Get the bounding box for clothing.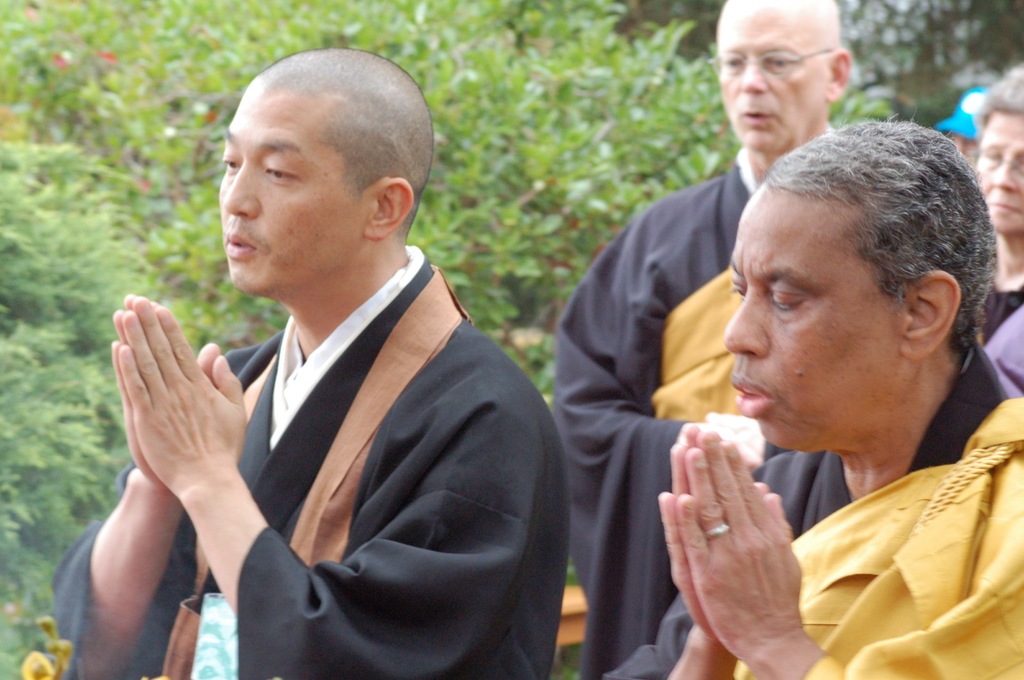
bbox=(546, 143, 793, 679).
